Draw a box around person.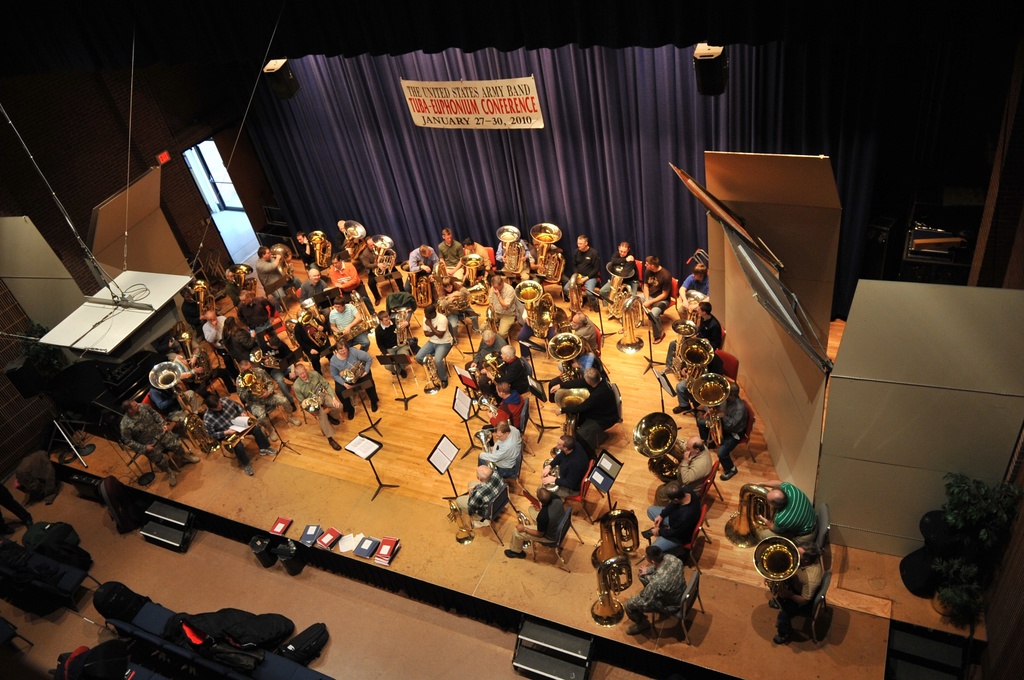
[x1=293, y1=359, x2=344, y2=433].
